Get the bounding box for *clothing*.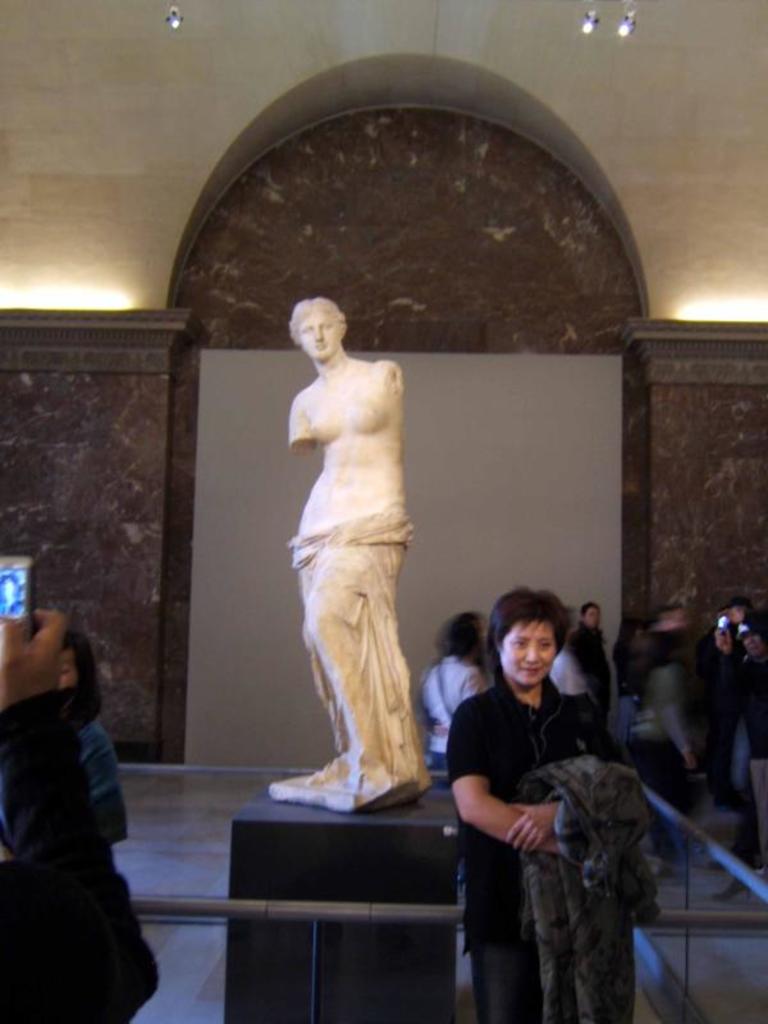
724/620/767/856.
